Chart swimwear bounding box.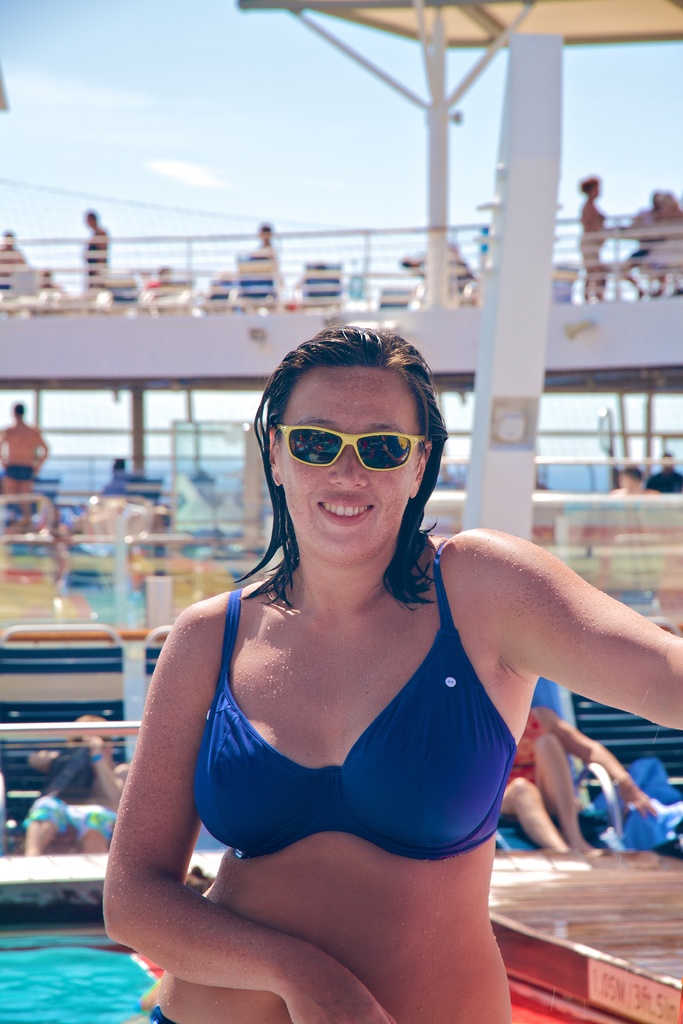
Charted: {"x1": 193, "y1": 545, "x2": 513, "y2": 856}.
